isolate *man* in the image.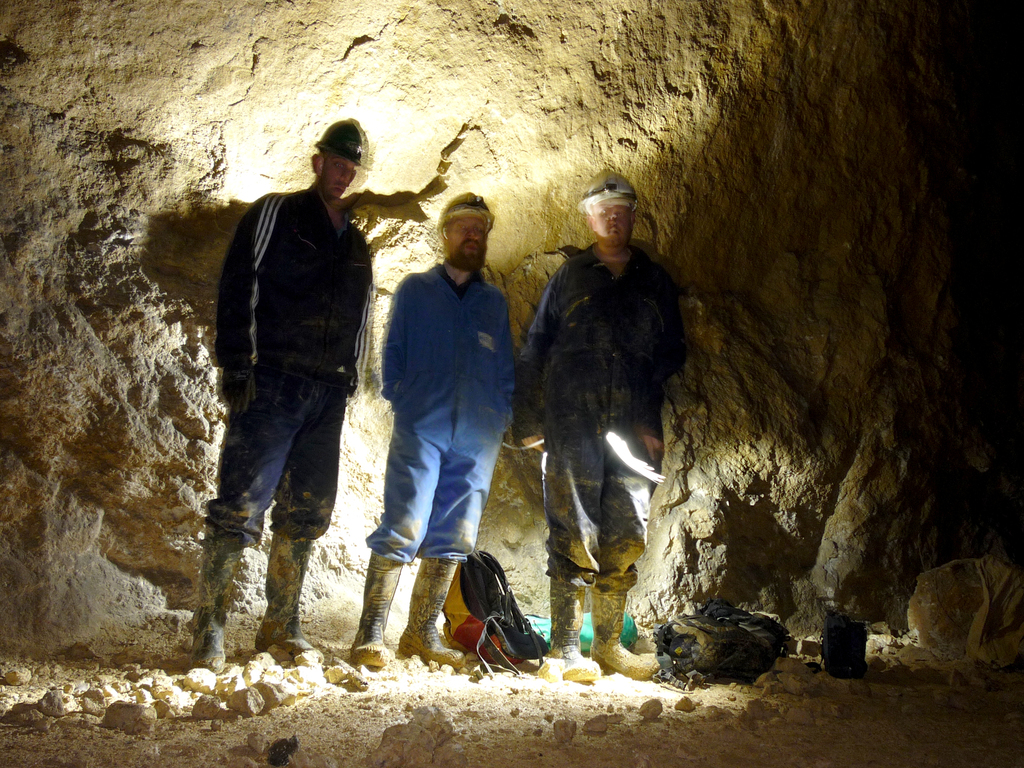
Isolated region: <box>188,120,374,675</box>.
